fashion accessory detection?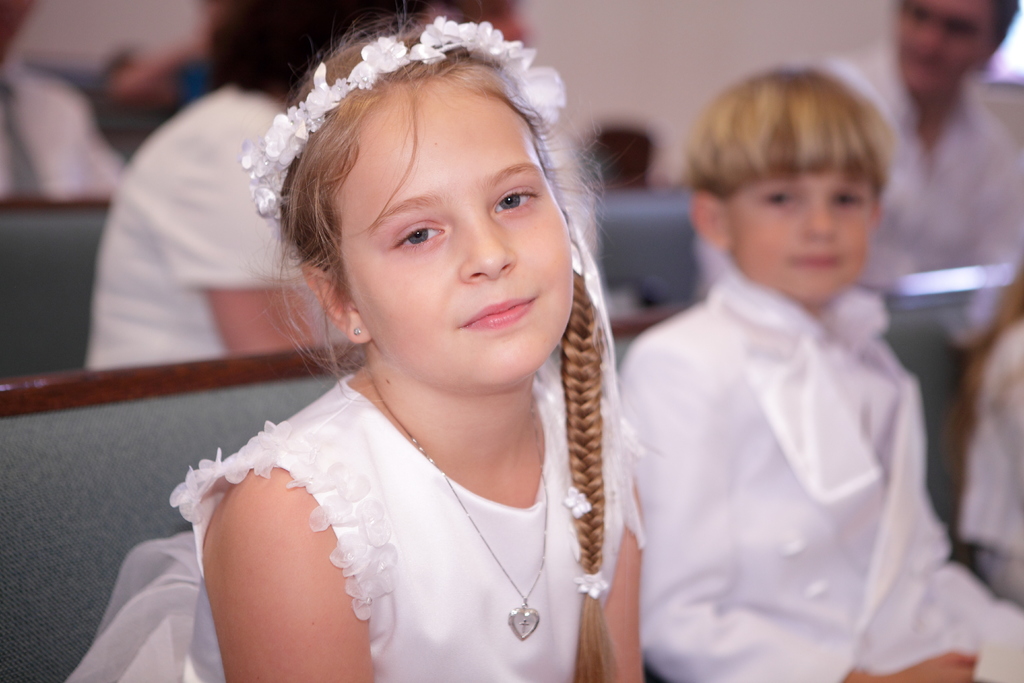
region(365, 367, 550, 641)
